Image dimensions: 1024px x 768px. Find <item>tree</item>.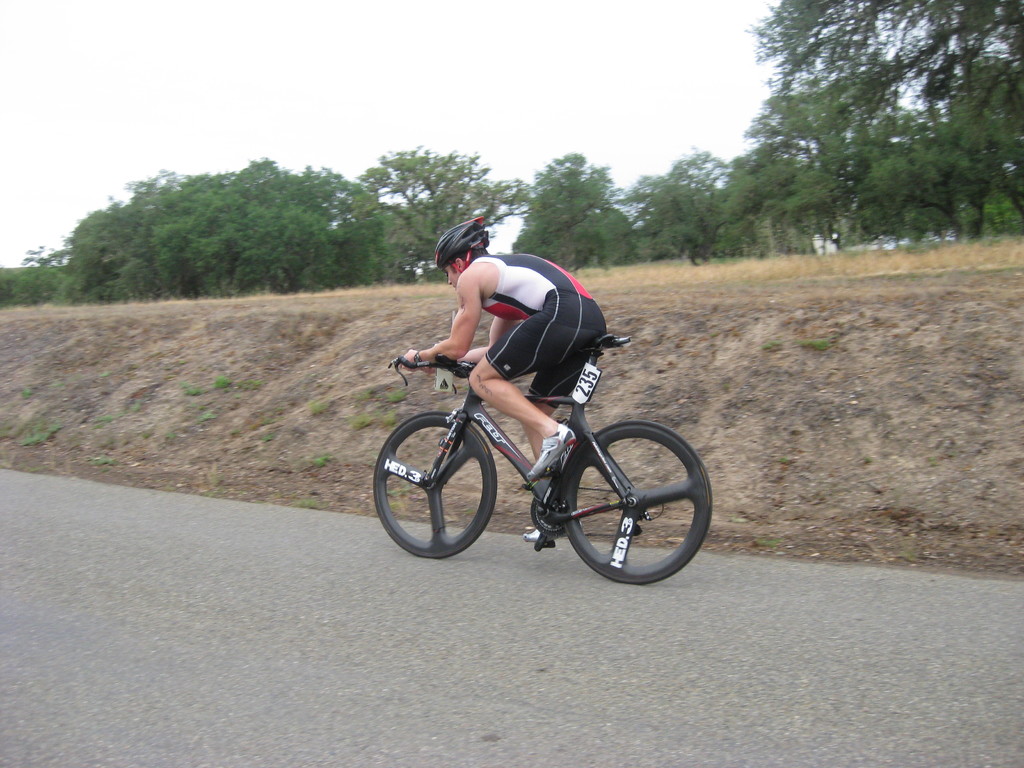
740,3,1023,243.
